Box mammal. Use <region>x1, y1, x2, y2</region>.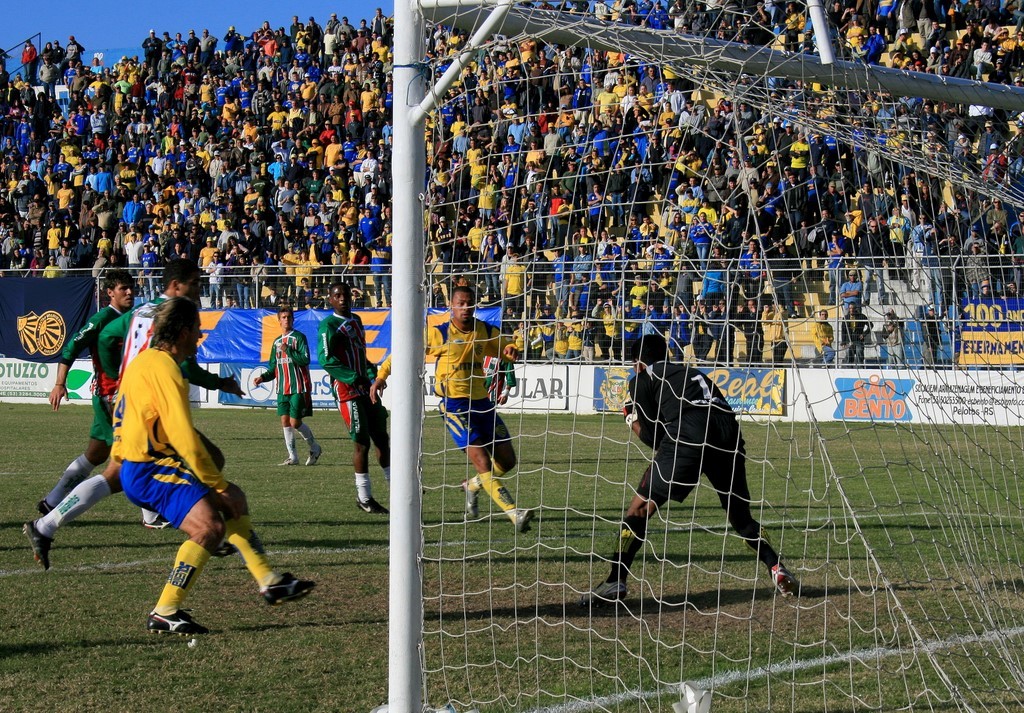
<region>106, 293, 309, 637</region>.
